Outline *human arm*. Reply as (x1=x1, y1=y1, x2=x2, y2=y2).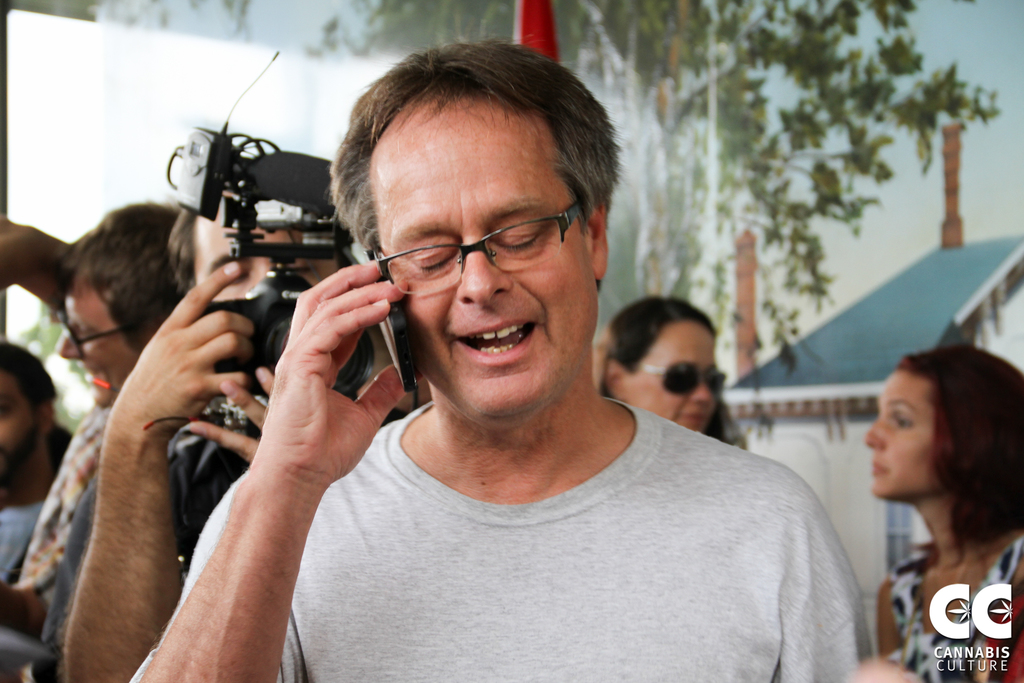
(x1=761, y1=472, x2=860, y2=682).
